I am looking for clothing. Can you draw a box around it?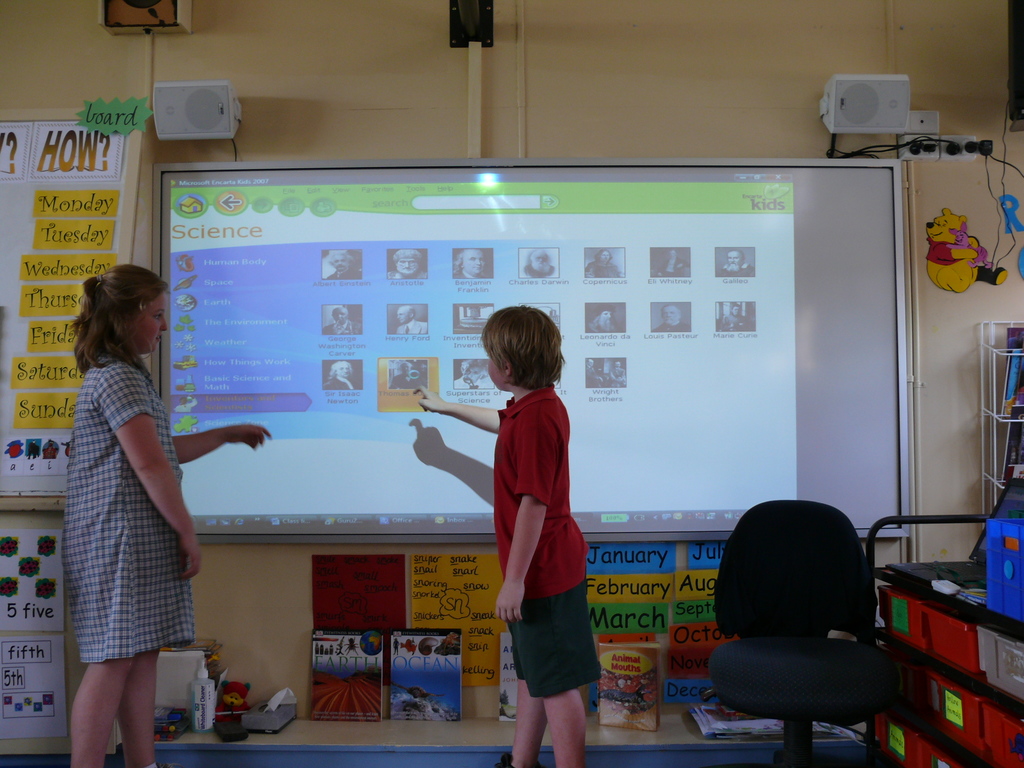
Sure, the bounding box is select_region(713, 260, 758, 281).
